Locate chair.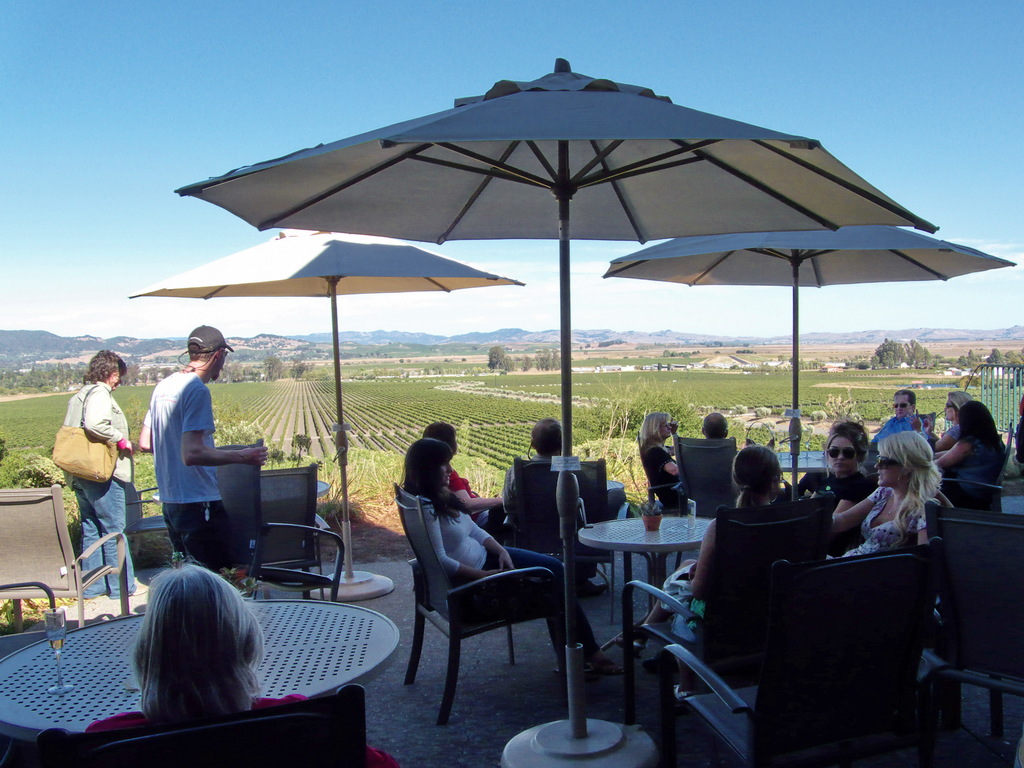
Bounding box: BBox(935, 426, 1011, 518).
